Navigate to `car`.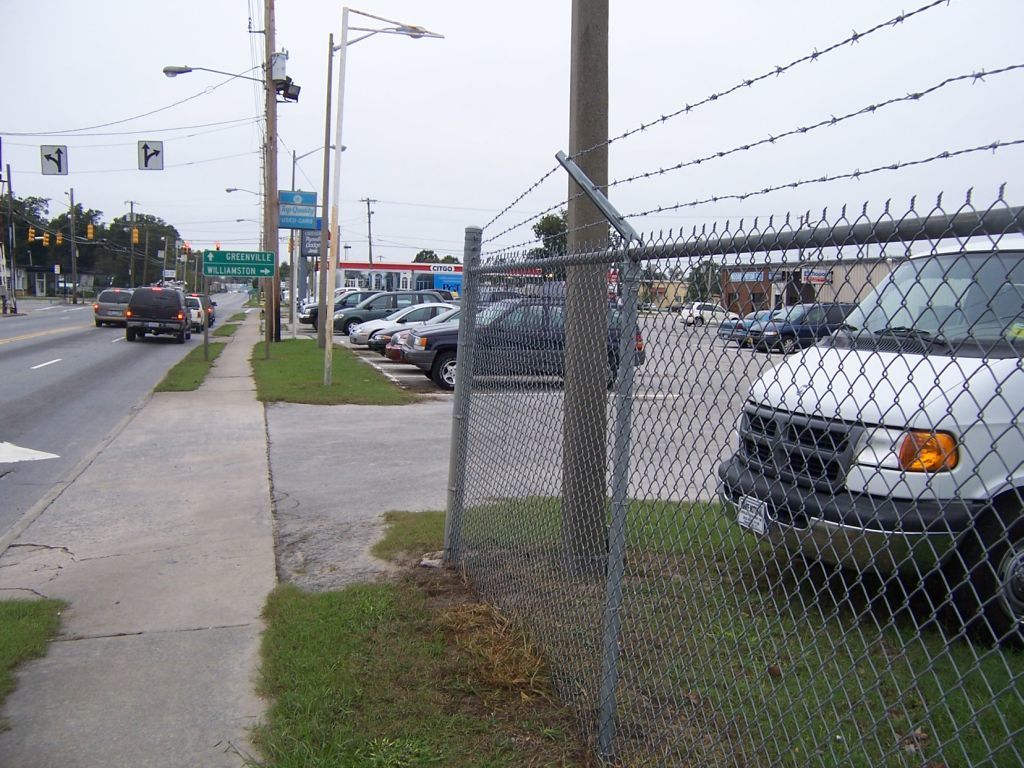
Navigation target: 281 288 291 304.
